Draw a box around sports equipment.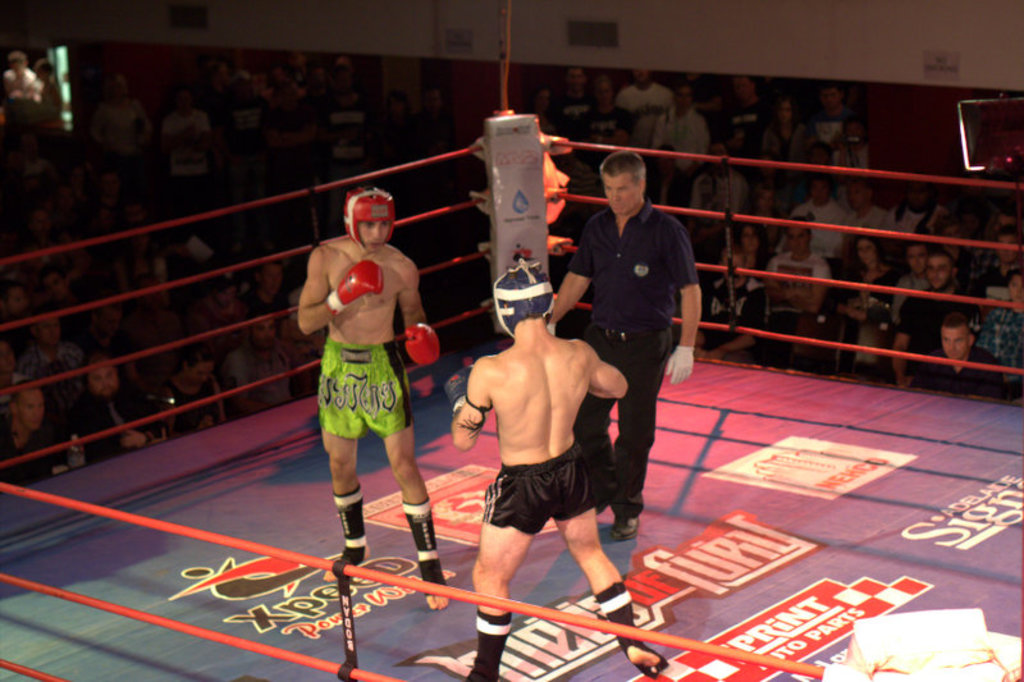
<region>493, 260, 553, 340</region>.
